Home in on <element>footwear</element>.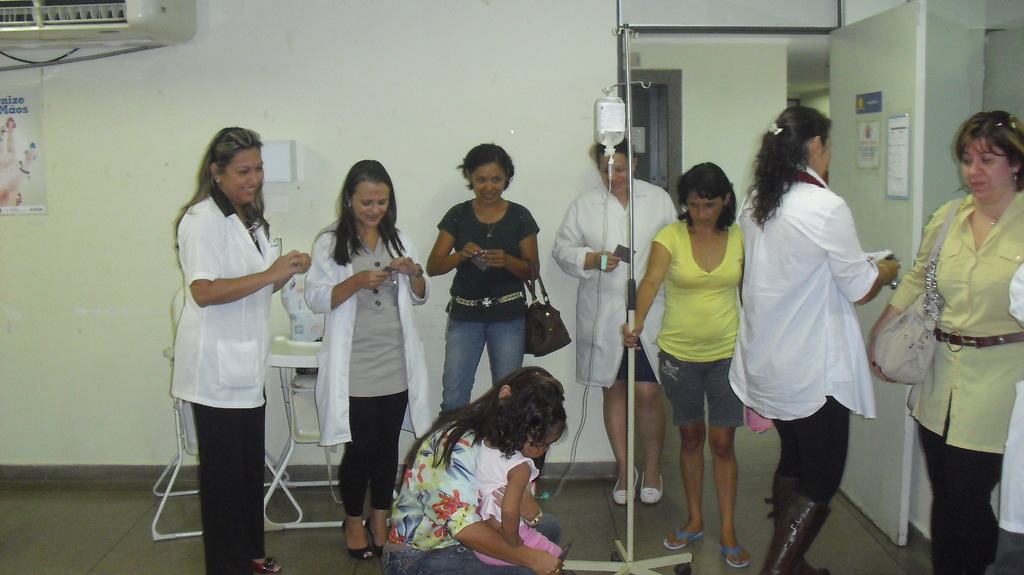
Homed in at <region>370, 521, 385, 558</region>.
